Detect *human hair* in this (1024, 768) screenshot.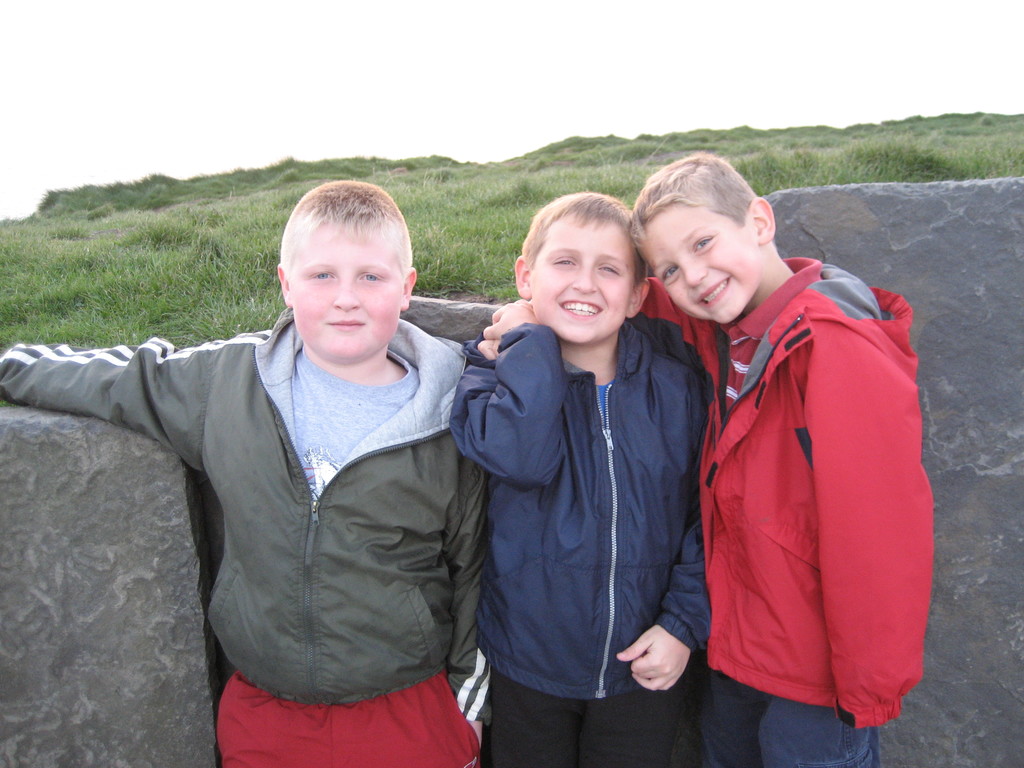
Detection: 522 193 652 278.
